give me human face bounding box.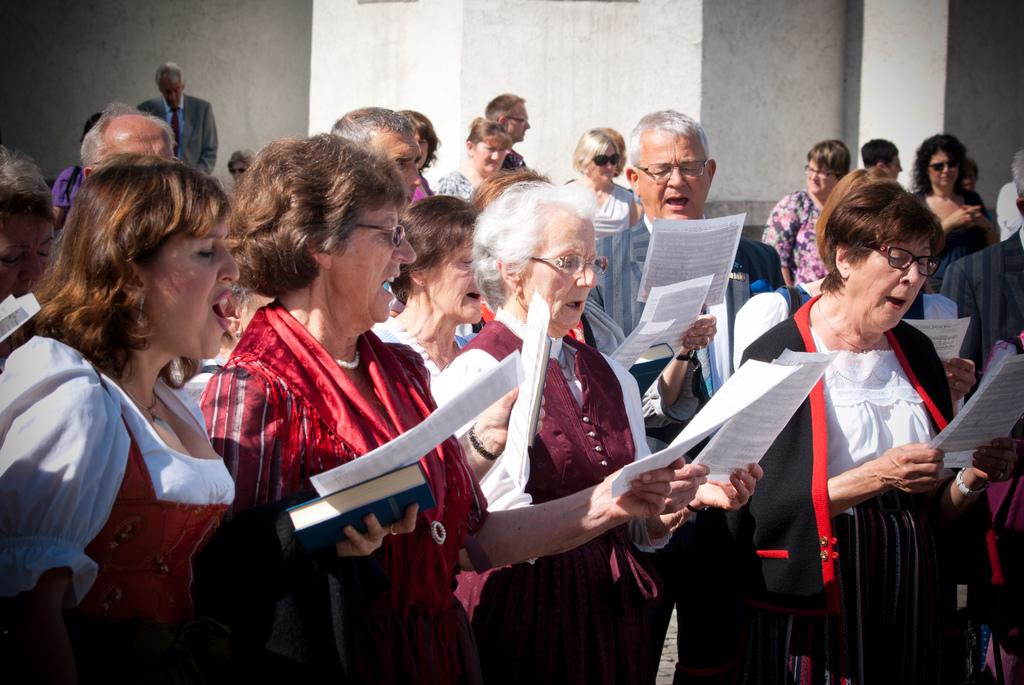
[left=333, top=199, right=421, bottom=322].
